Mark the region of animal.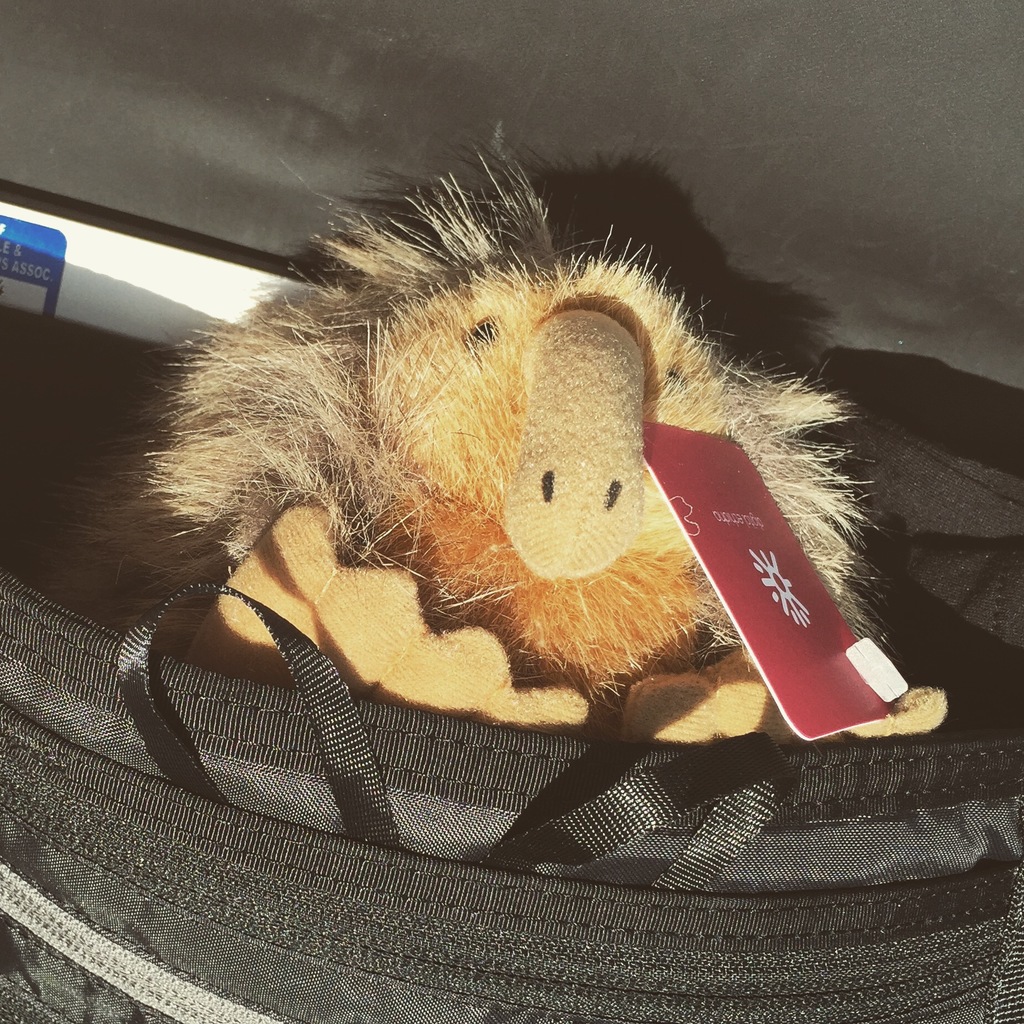
Region: [left=47, top=123, right=897, bottom=718].
